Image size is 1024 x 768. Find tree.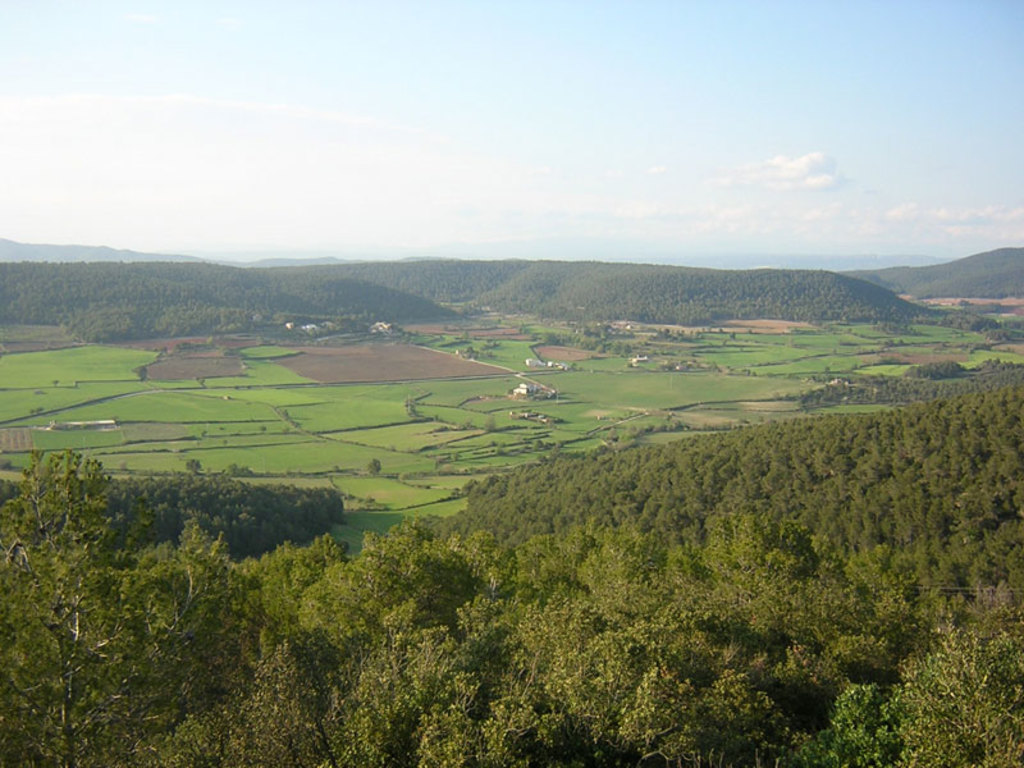
pyautogui.locateOnScreen(566, 613, 680, 767).
